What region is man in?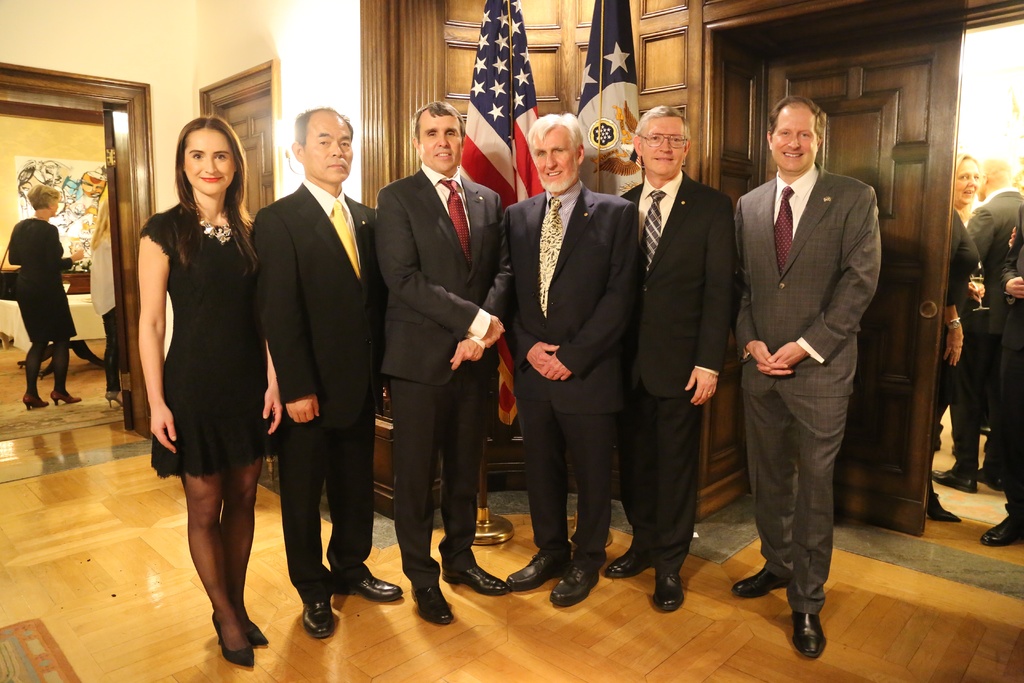
pyautogui.locateOnScreen(719, 81, 893, 655).
